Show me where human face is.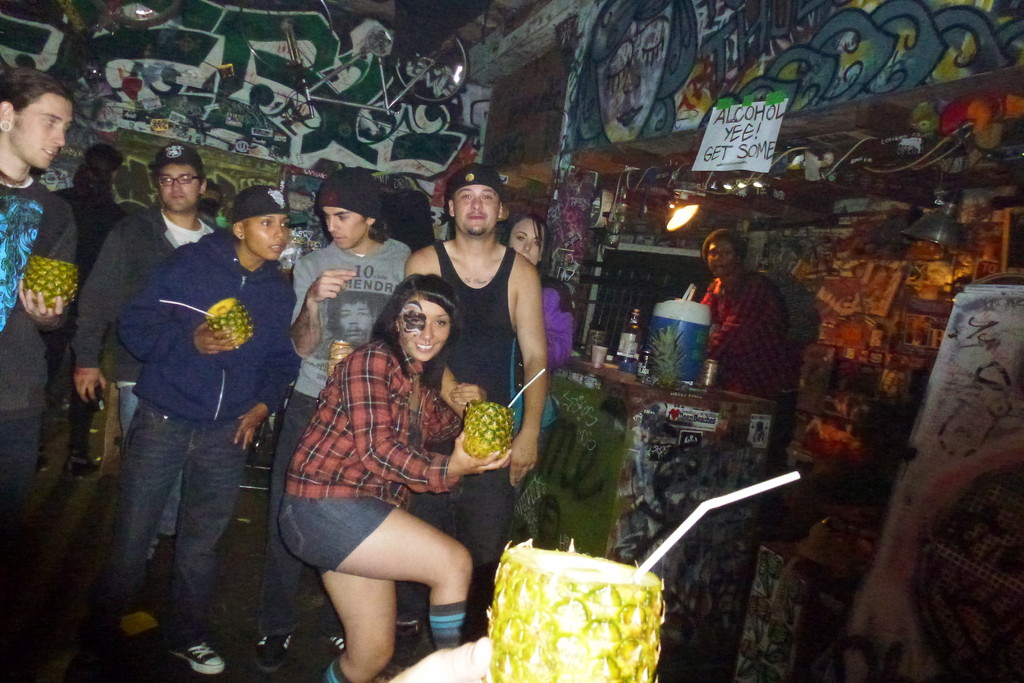
human face is at 451:183:500:236.
